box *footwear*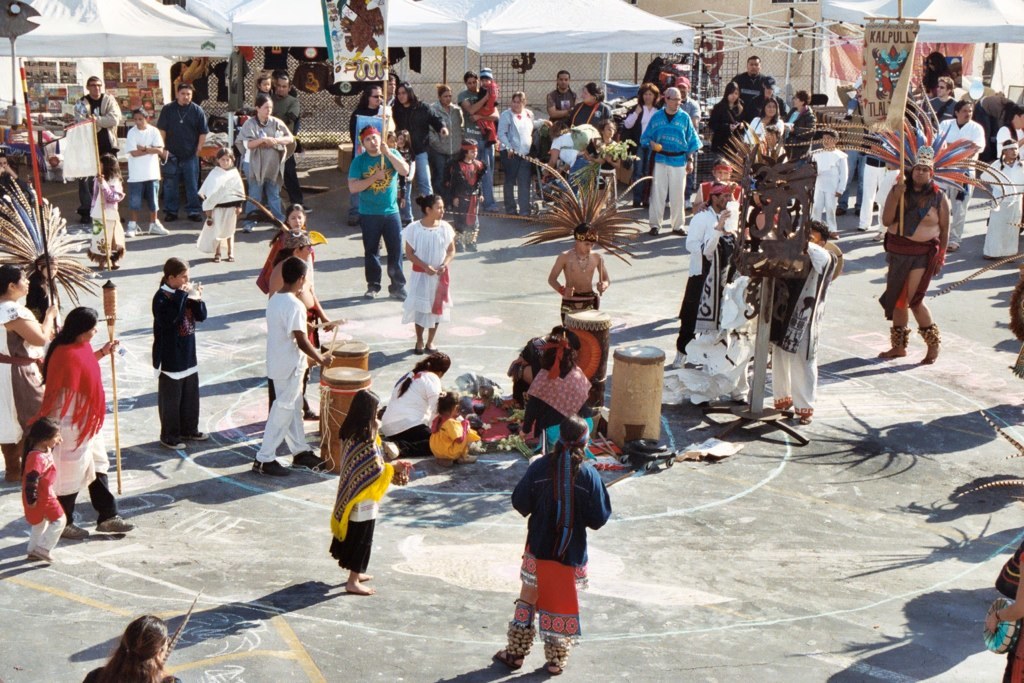
crop(489, 647, 526, 671)
